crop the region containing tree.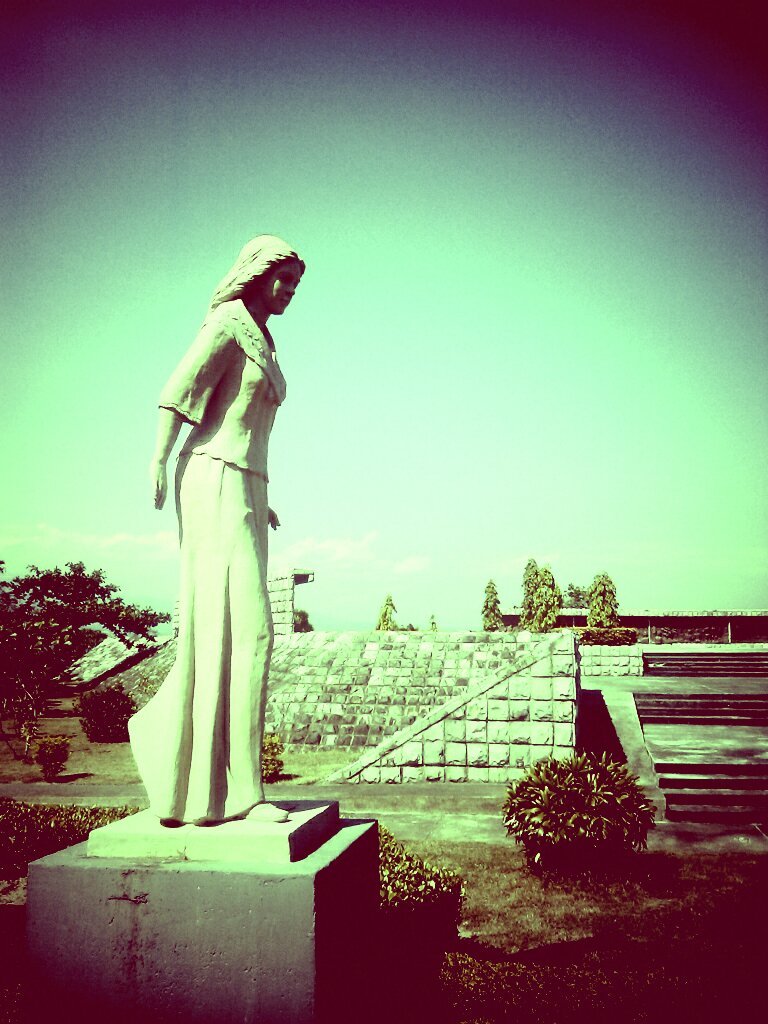
Crop region: rect(292, 604, 317, 631).
